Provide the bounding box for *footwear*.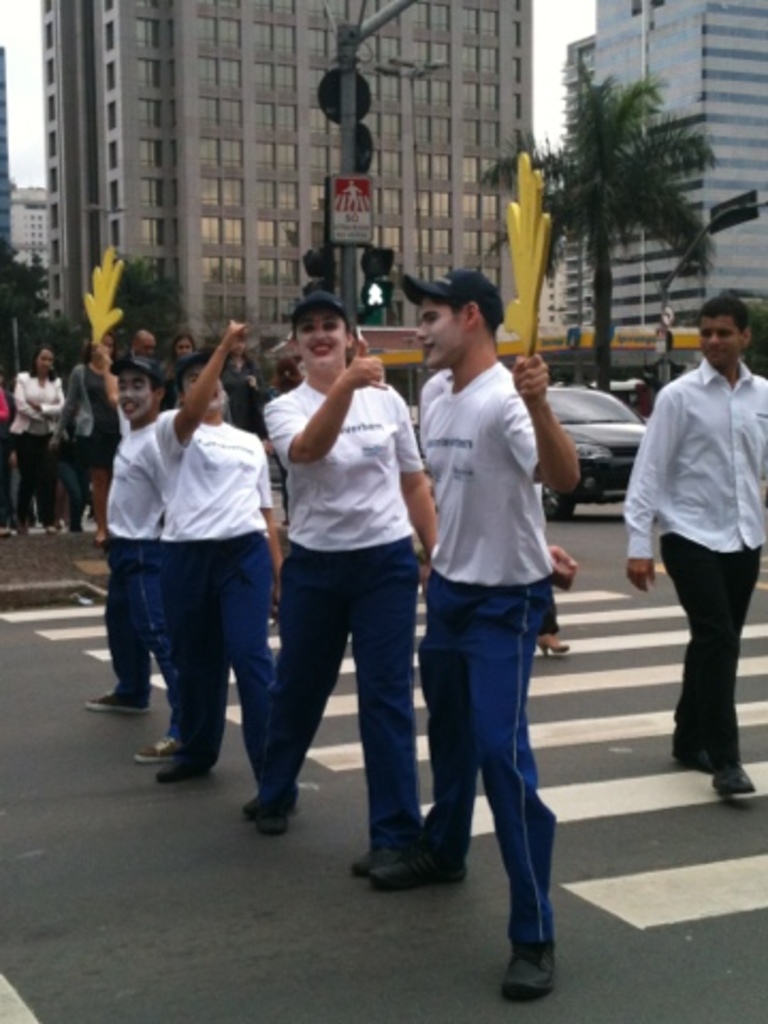
[x1=149, y1=753, x2=215, y2=787].
